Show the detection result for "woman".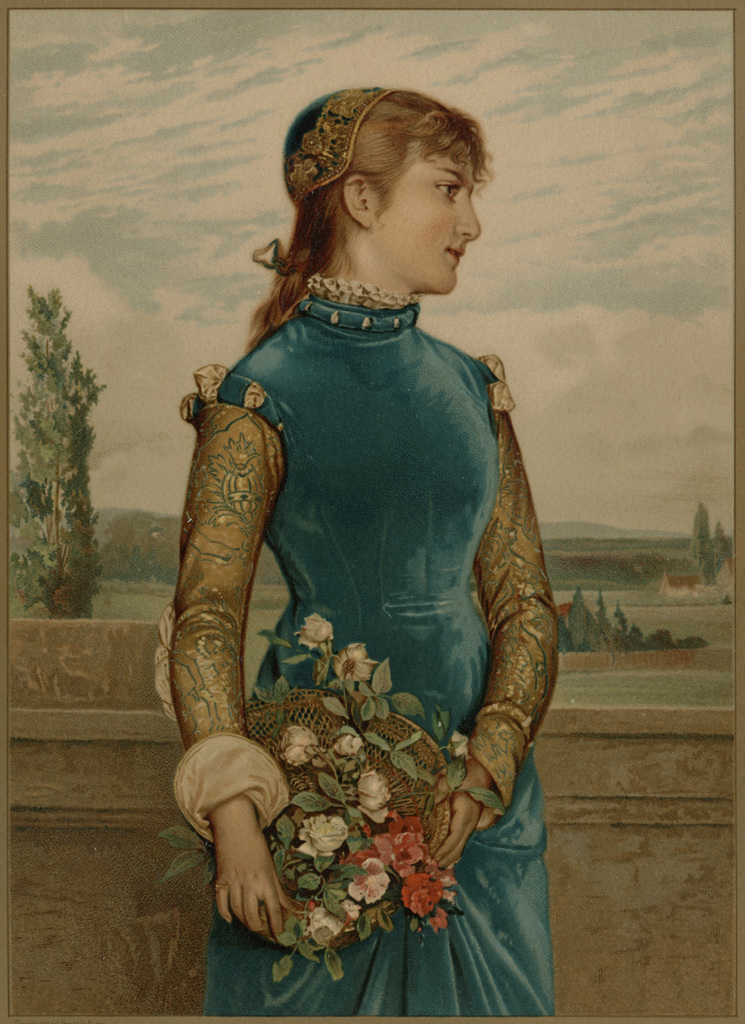
[166, 82, 562, 1010].
